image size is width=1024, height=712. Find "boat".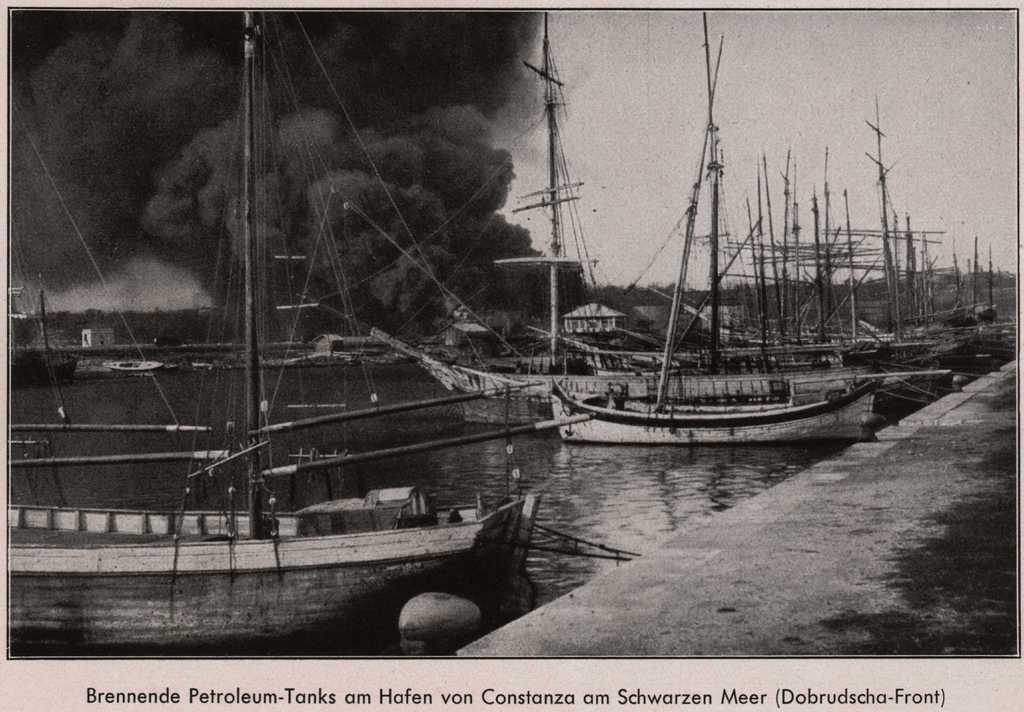
306 42 952 415.
